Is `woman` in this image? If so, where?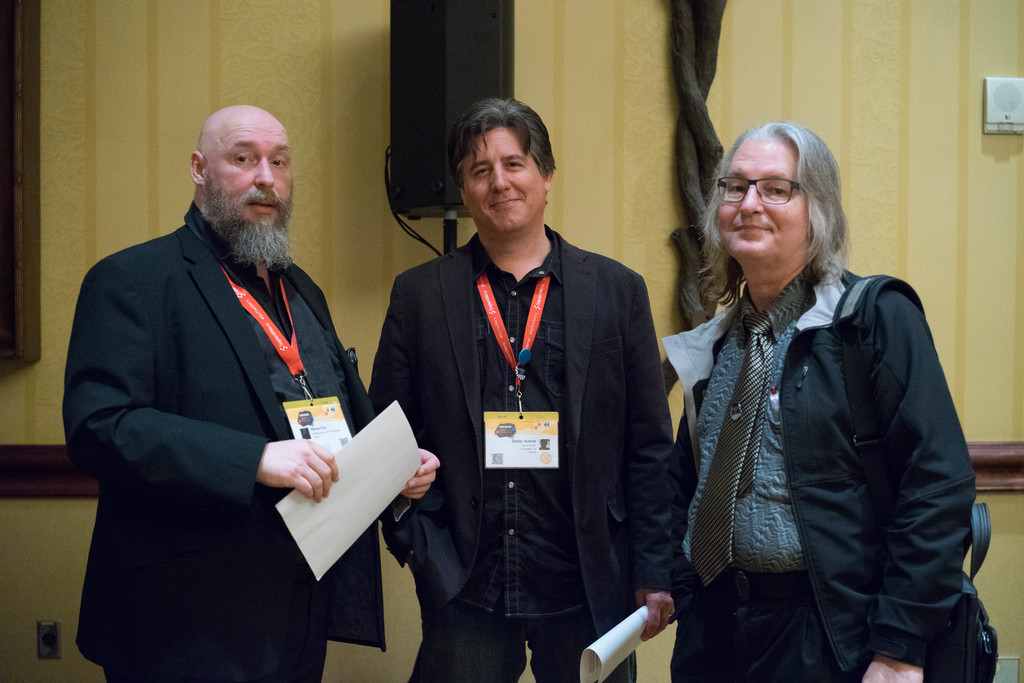
Yes, at Rect(669, 117, 979, 682).
